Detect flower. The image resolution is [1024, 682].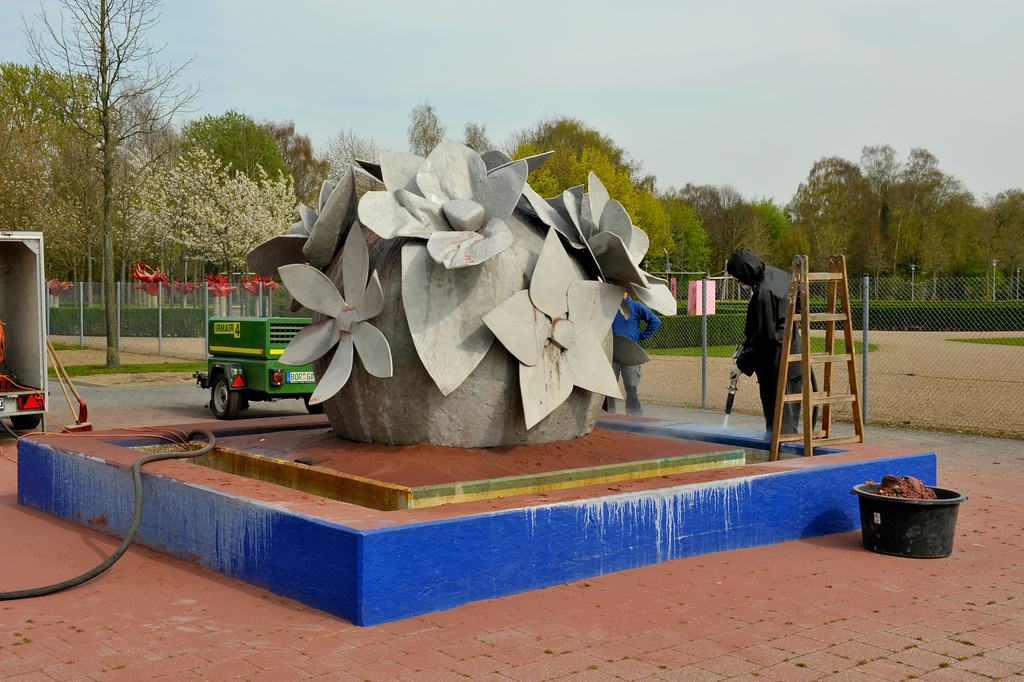
l=353, t=138, r=536, b=269.
